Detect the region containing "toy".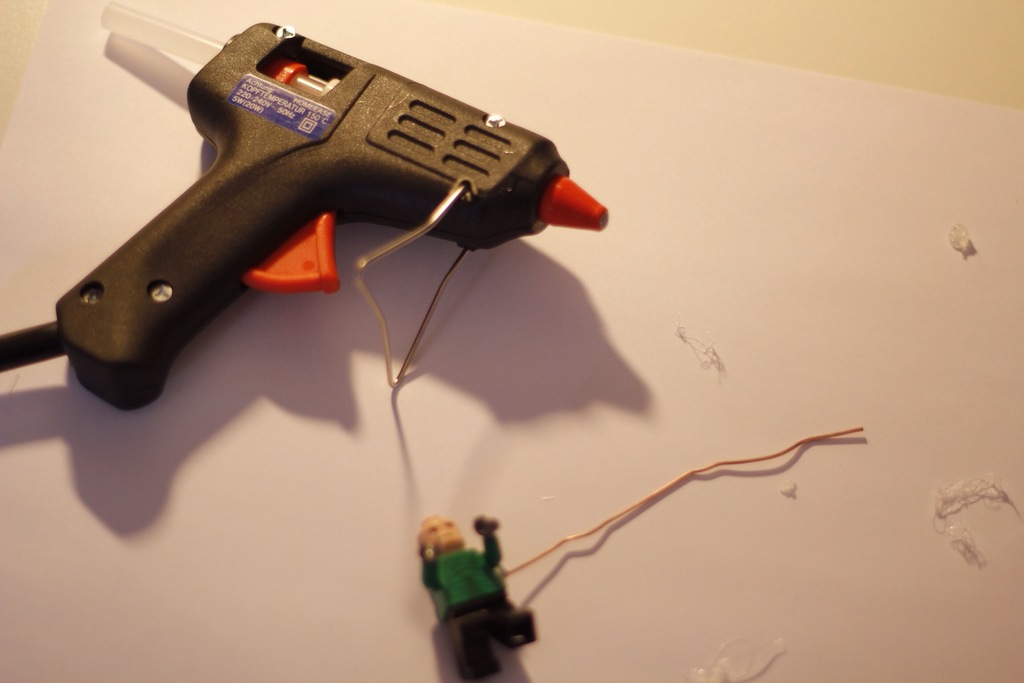
[left=414, top=515, right=536, bottom=664].
